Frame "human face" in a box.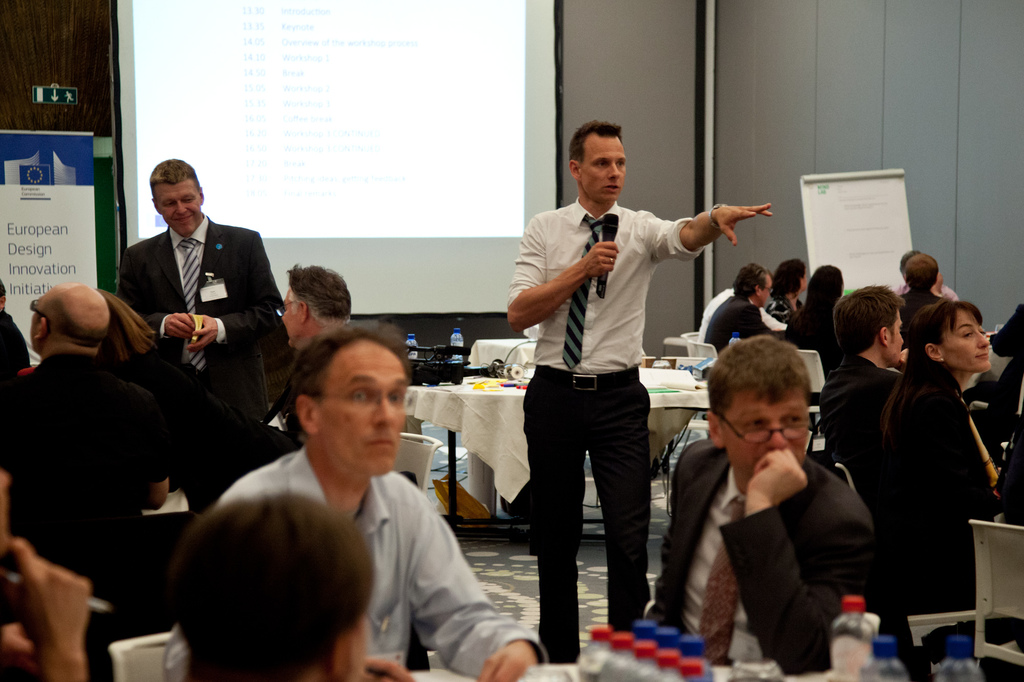
[x1=939, y1=312, x2=995, y2=370].
